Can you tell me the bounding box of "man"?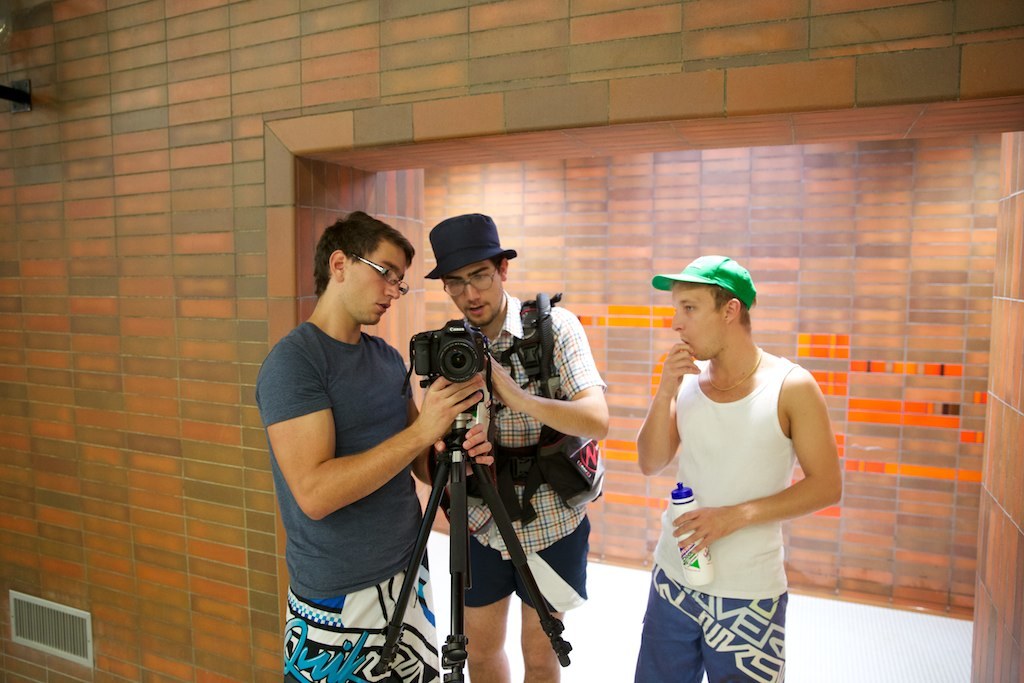
[left=635, top=251, right=847, bottom=682].
